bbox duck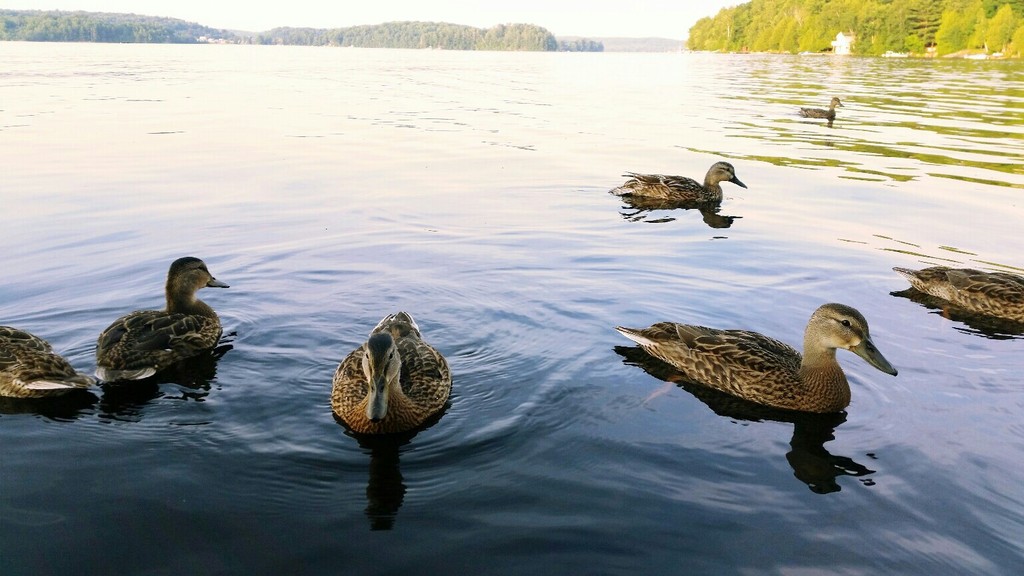
bbox=(332, 318, 456, 435)
